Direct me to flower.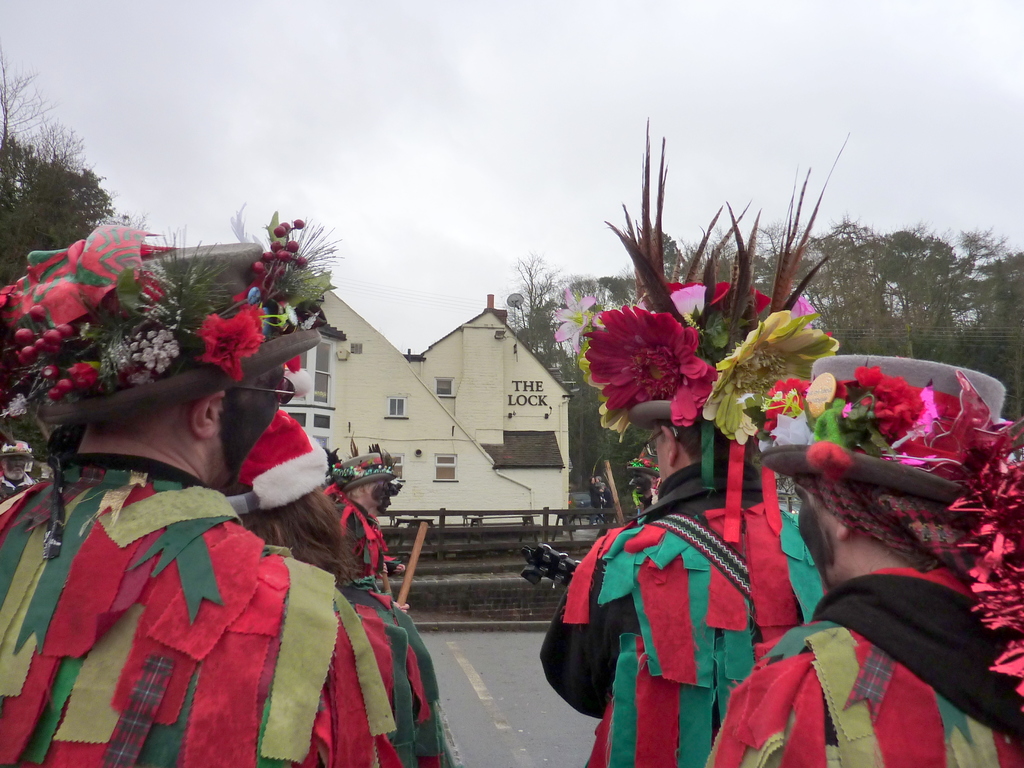
Direction: rect(579, 290, 714, 429).
